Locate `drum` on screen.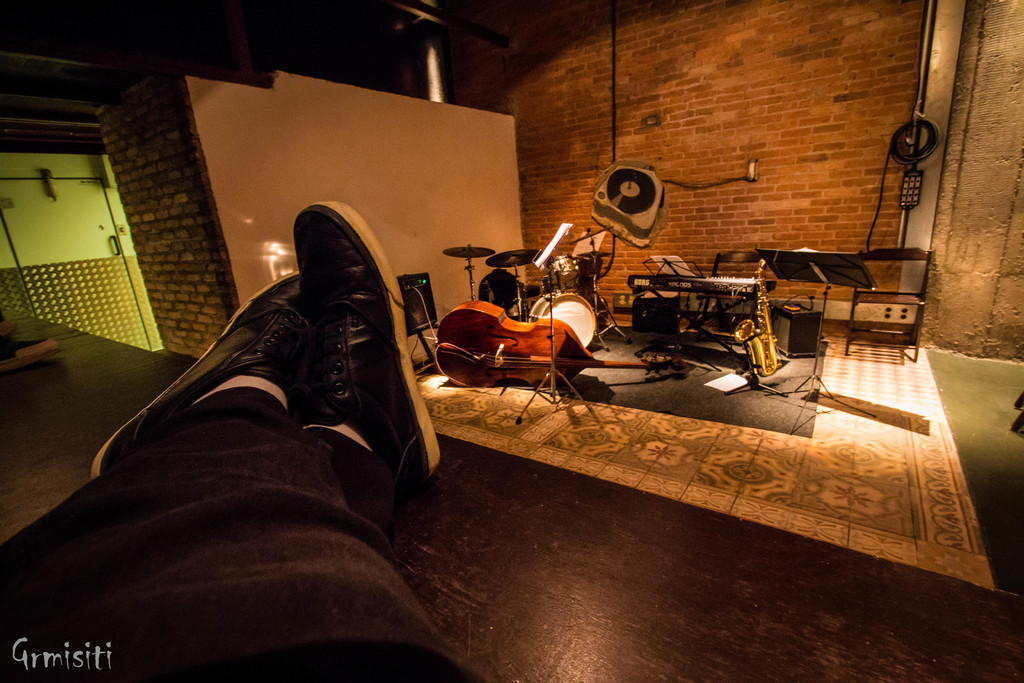
On screen at crop(525, 288, 594, 345).
